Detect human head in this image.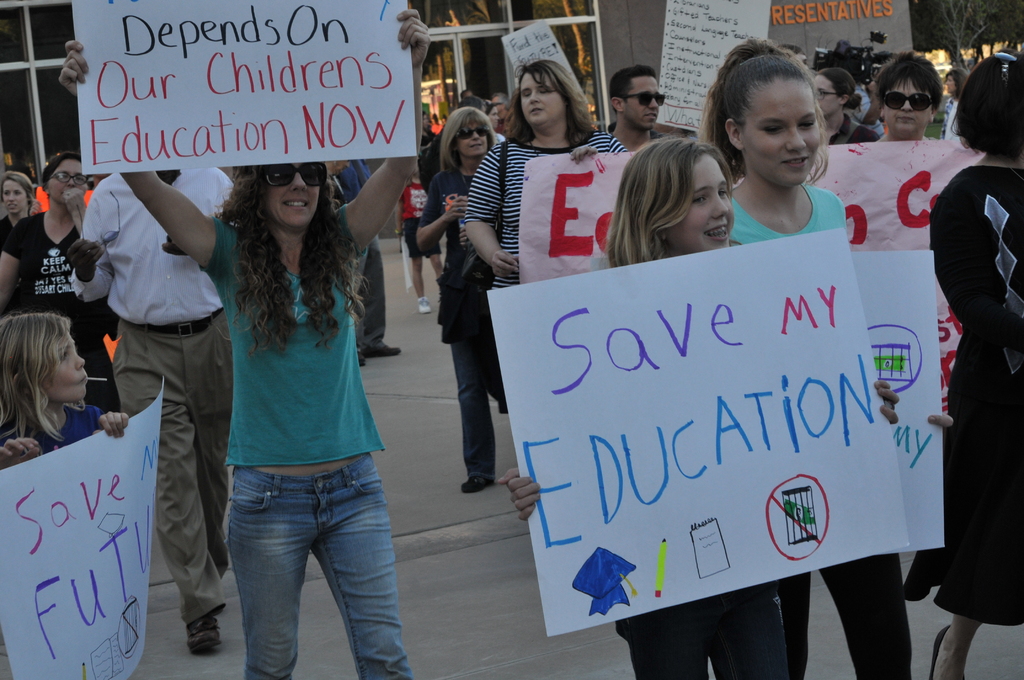
Detection: [621,136,733,255].
